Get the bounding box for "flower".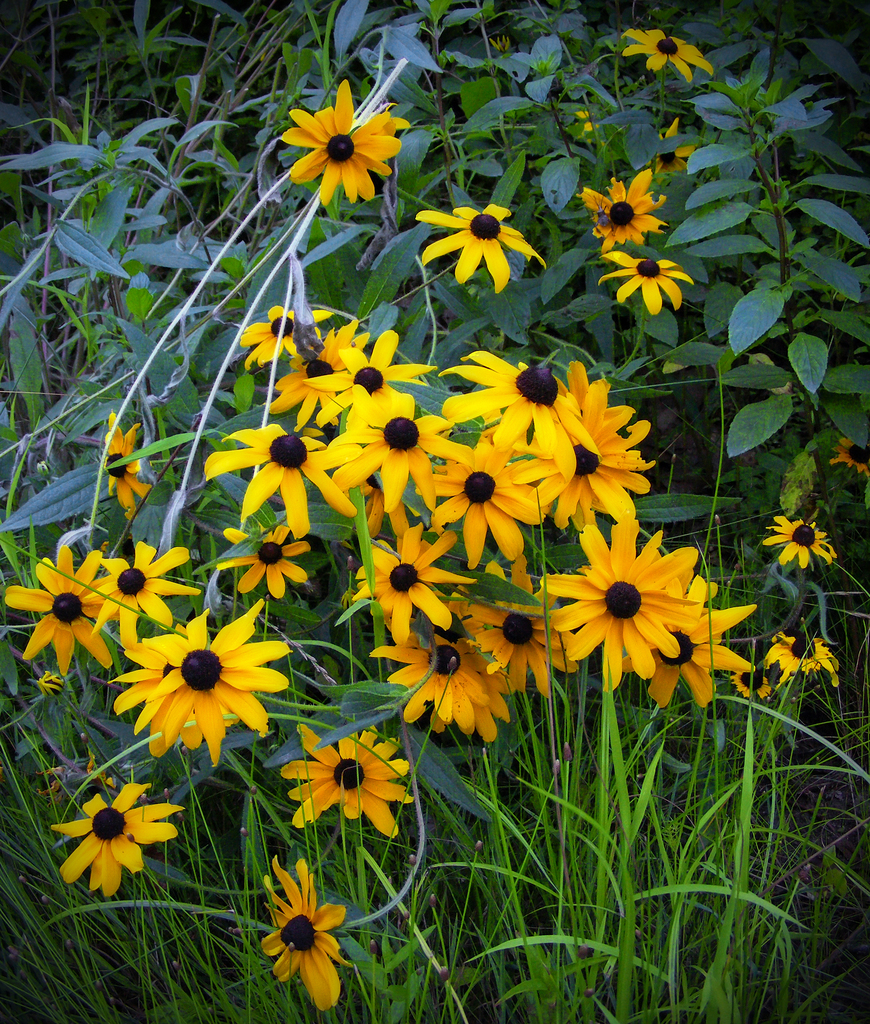
bbox=[732, 657, 773, 704].
